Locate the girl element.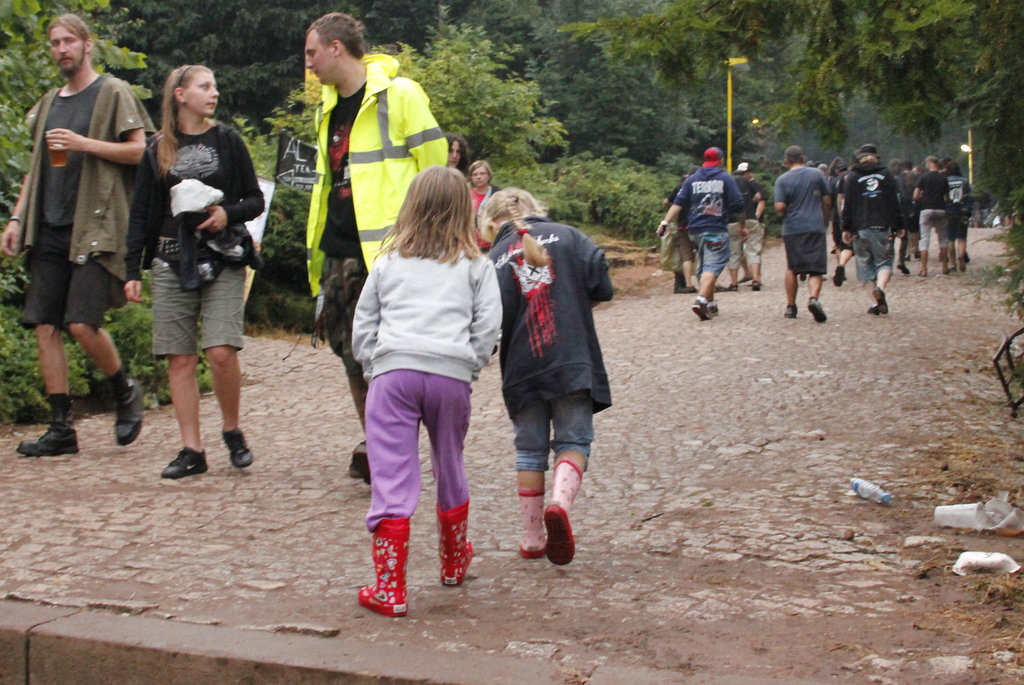
Element bbox: 477, 186, 614, 568.
